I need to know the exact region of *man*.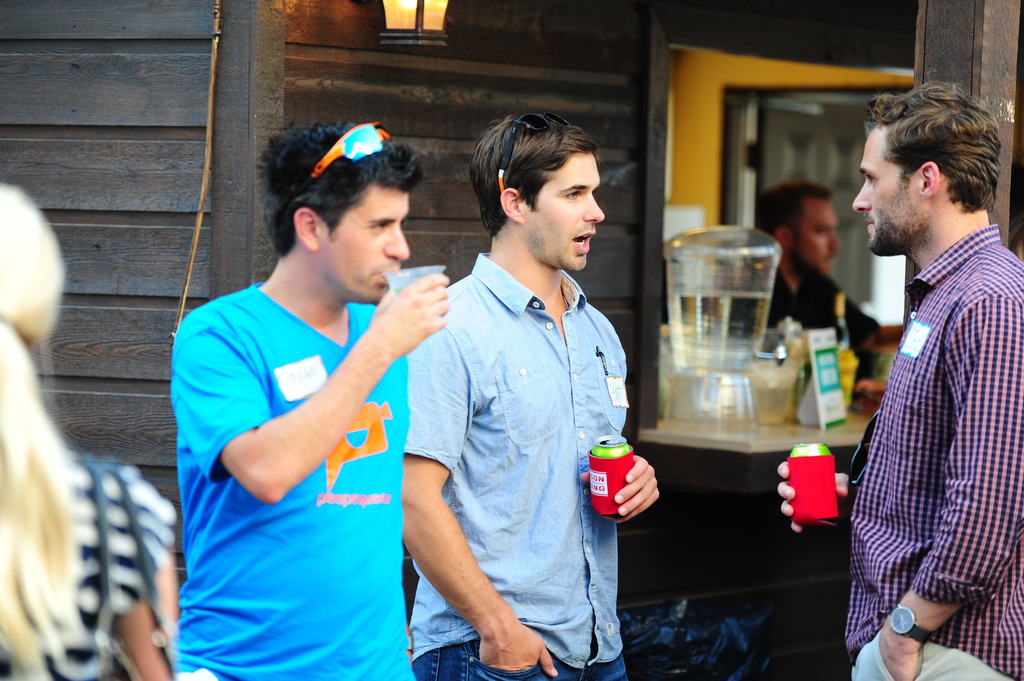
Region: 779/76/1023/680.
